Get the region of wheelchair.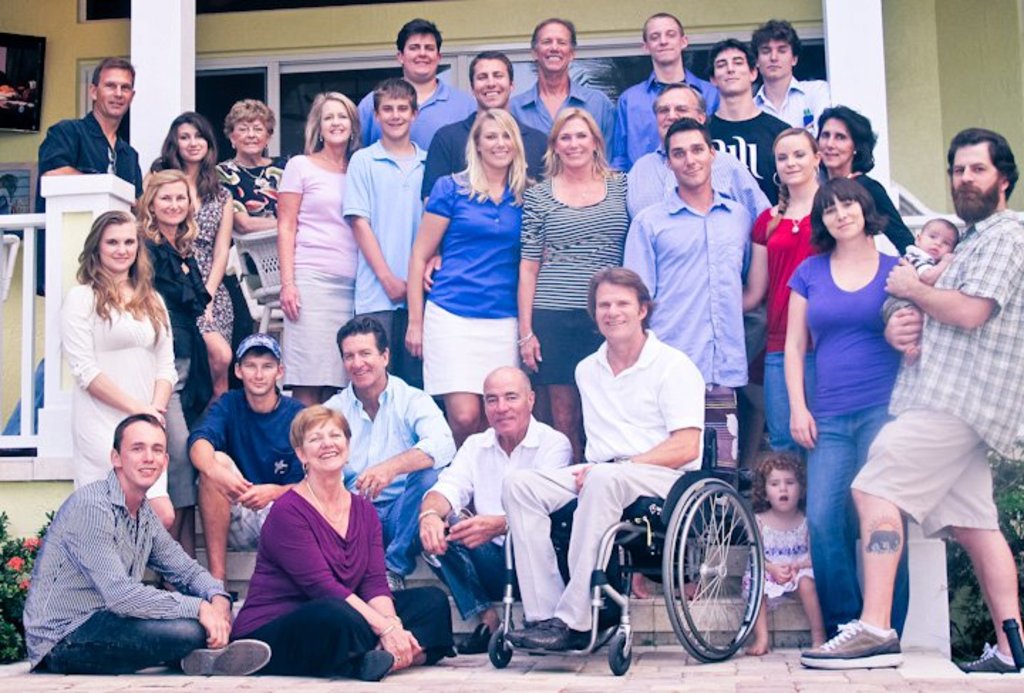
508 404 744 672.
